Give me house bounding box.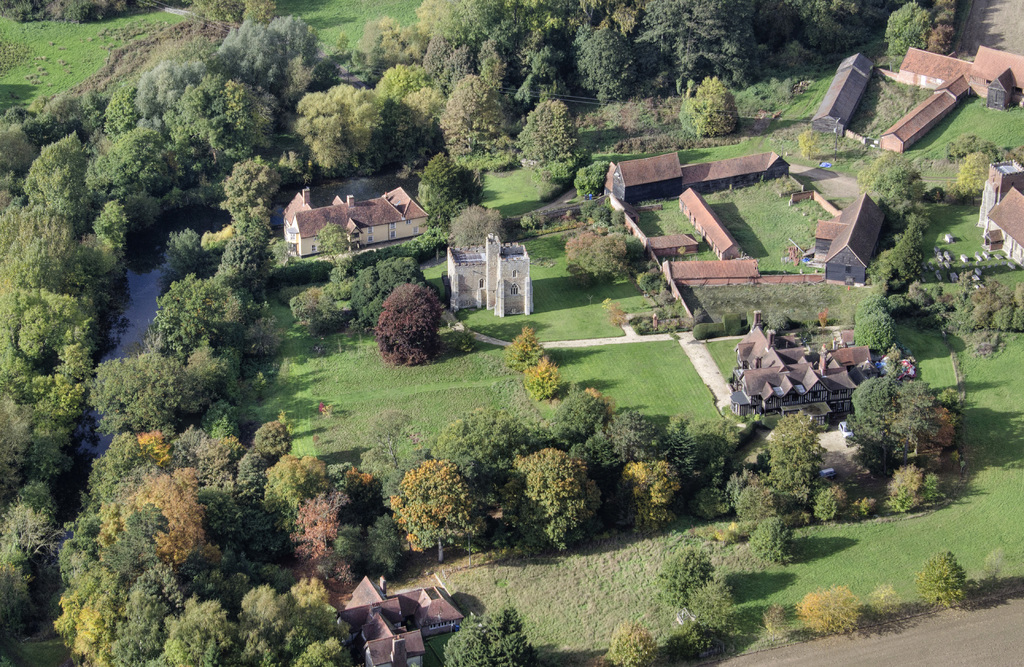
(left=326, top=574, right=463, bottom=666).
